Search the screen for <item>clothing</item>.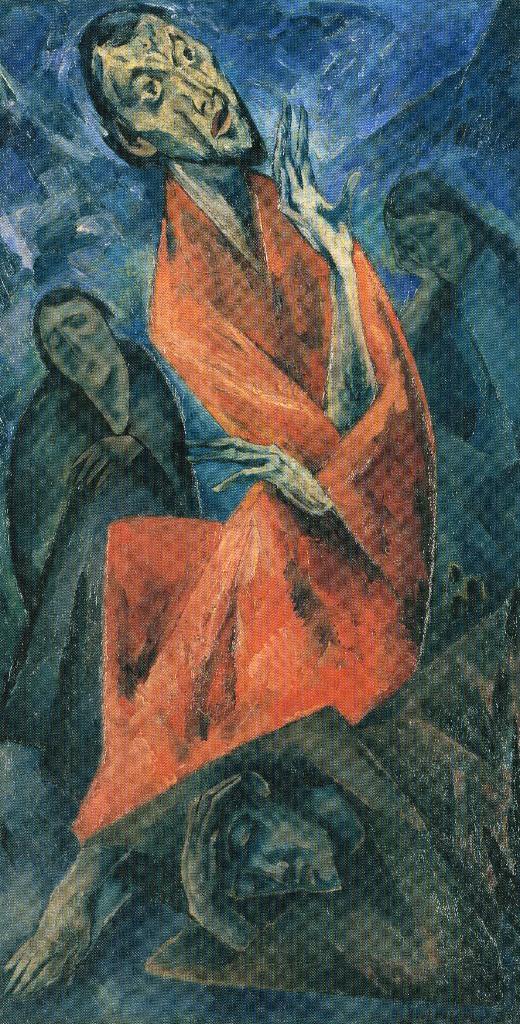
Found at box=[76, 171, 432, 852].
